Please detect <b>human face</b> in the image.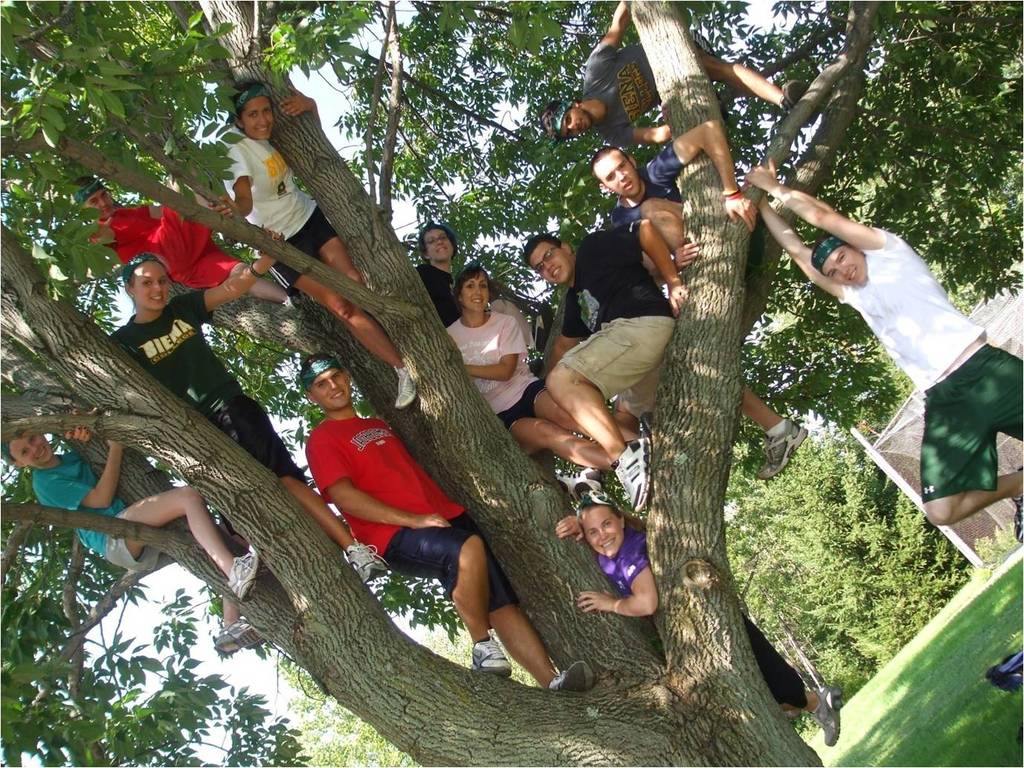
(822,244,865,283).
